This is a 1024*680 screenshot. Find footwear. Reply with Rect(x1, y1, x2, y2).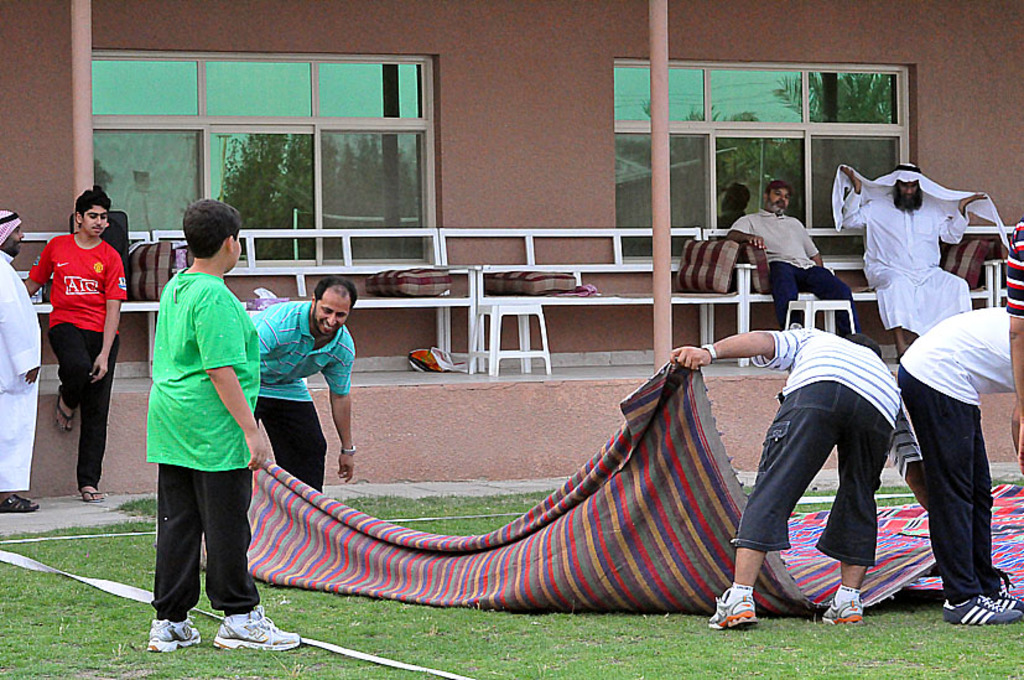
Rect(56, 390, 72, 431).
